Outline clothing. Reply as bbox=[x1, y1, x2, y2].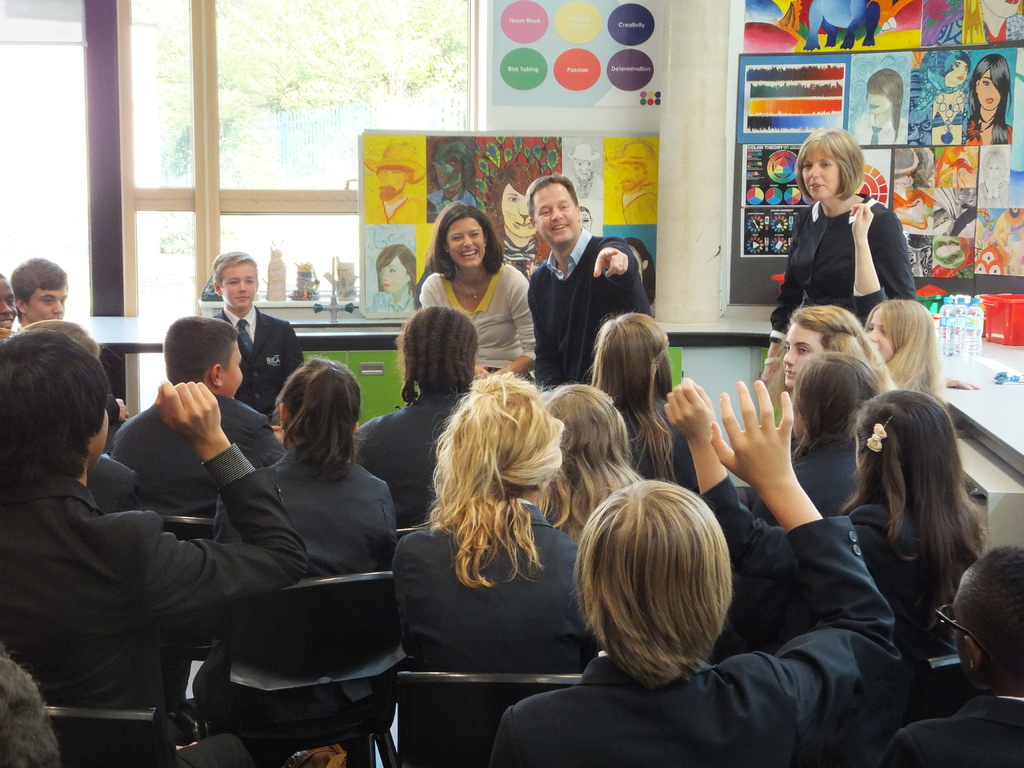
bbox=[774, 171, 915, 310].
